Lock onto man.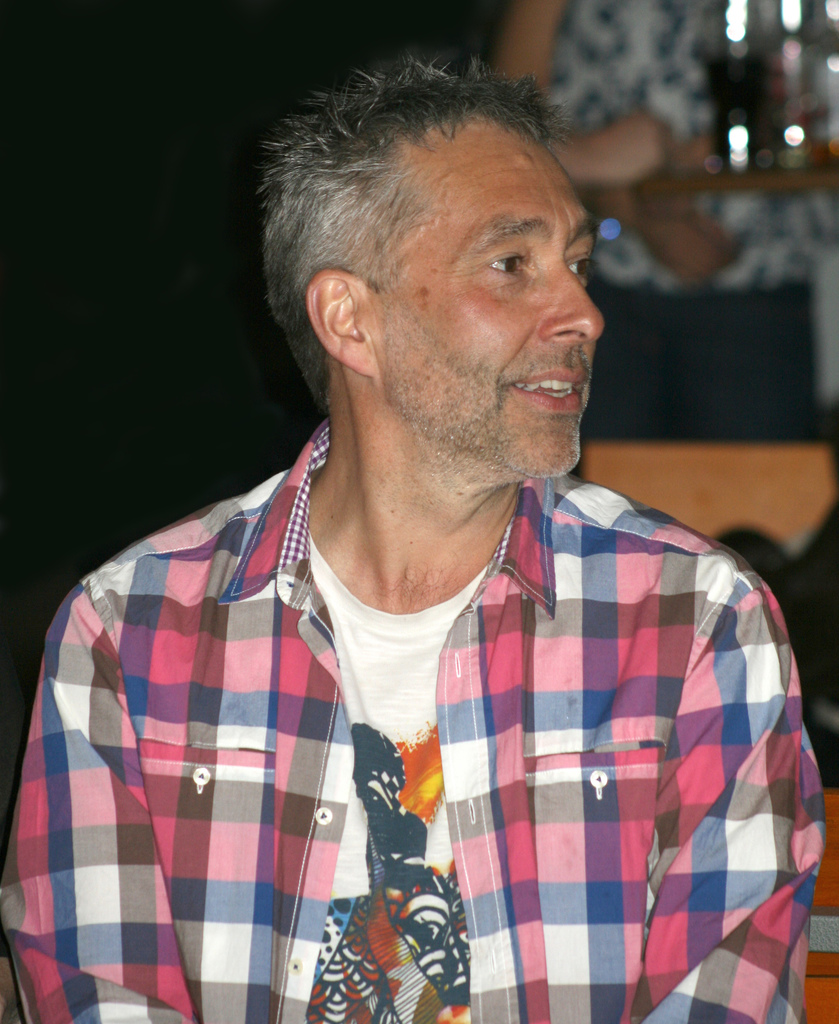
Locked: x1=0 y1=51 x2=835 y2=1023.
